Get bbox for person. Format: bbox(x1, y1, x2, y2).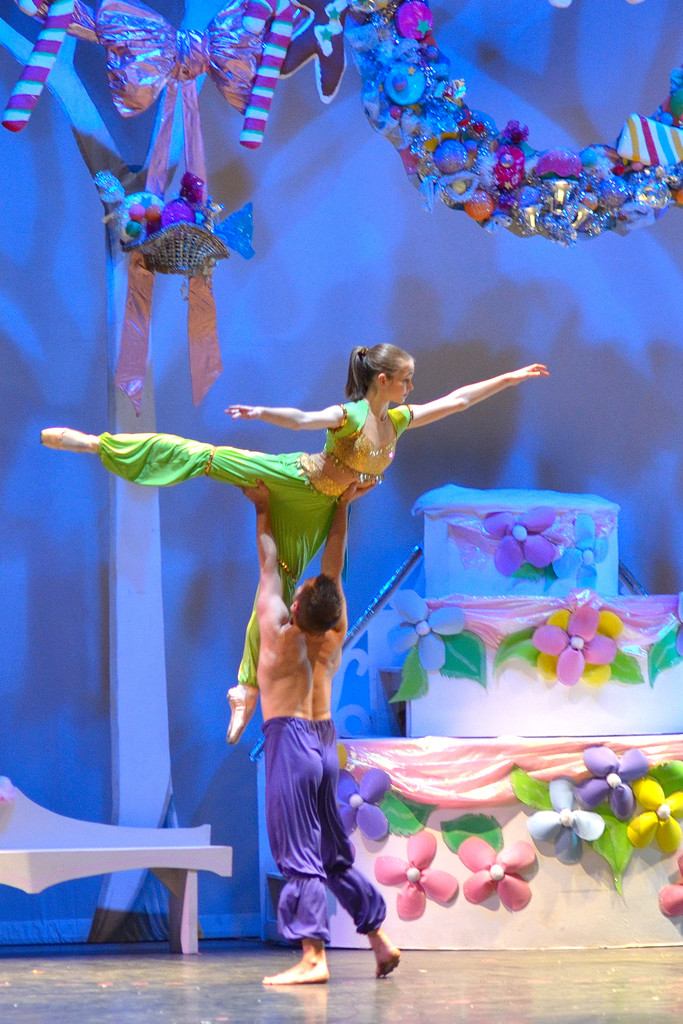
bbox(207, 516, 389, 954).
